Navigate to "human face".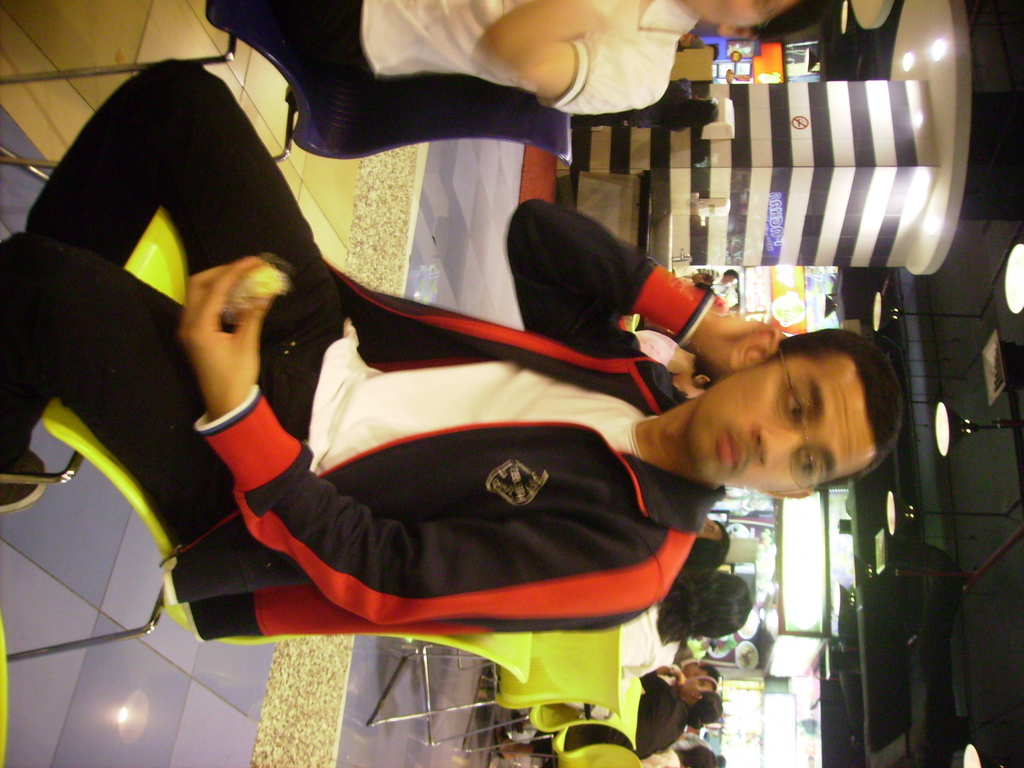
Navigation target: x1=689 y1=356 x2=876 y2=500.
